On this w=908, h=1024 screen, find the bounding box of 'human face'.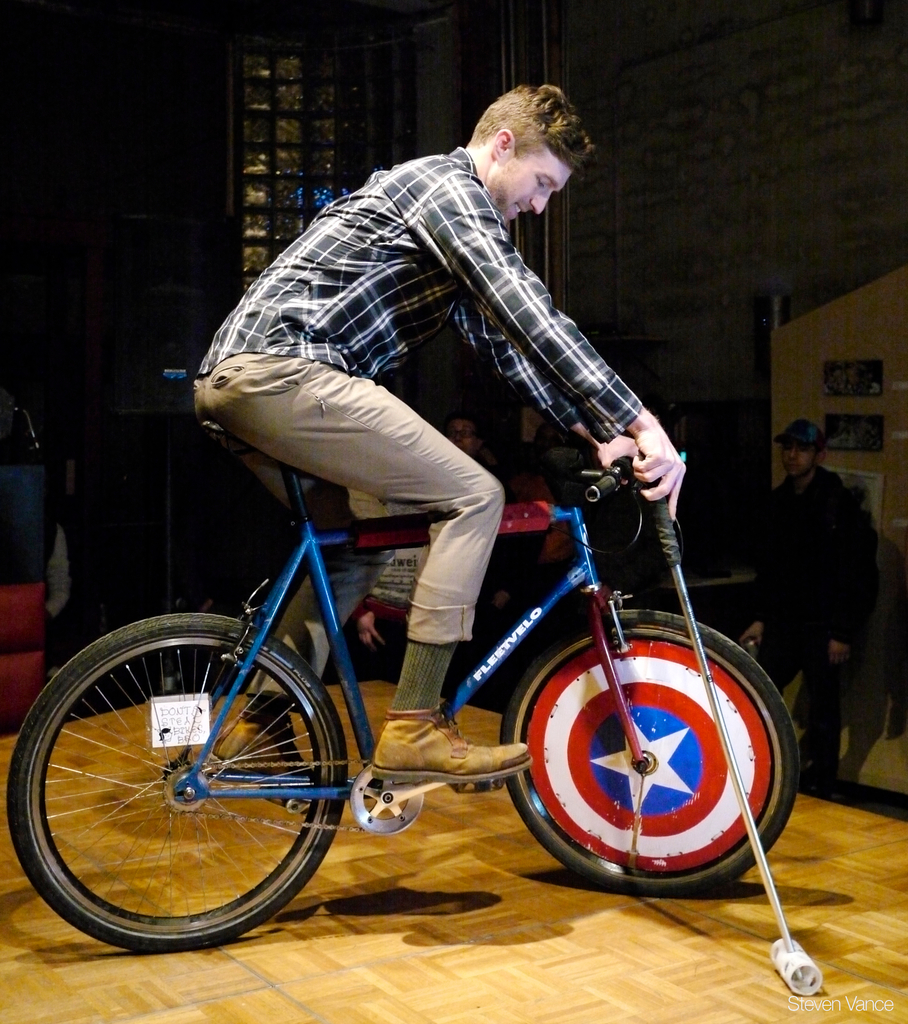
Bounding box: Rect(782, 440, 817, 479).
